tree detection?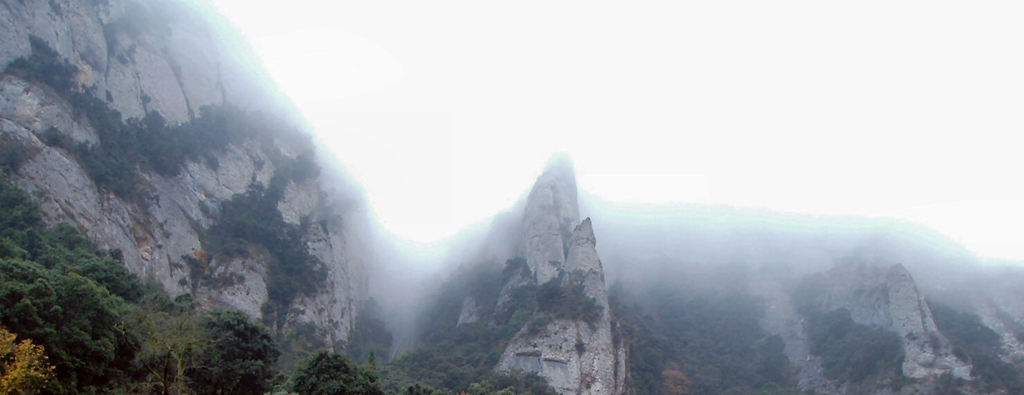
locate(172, 307, 280, 394)
